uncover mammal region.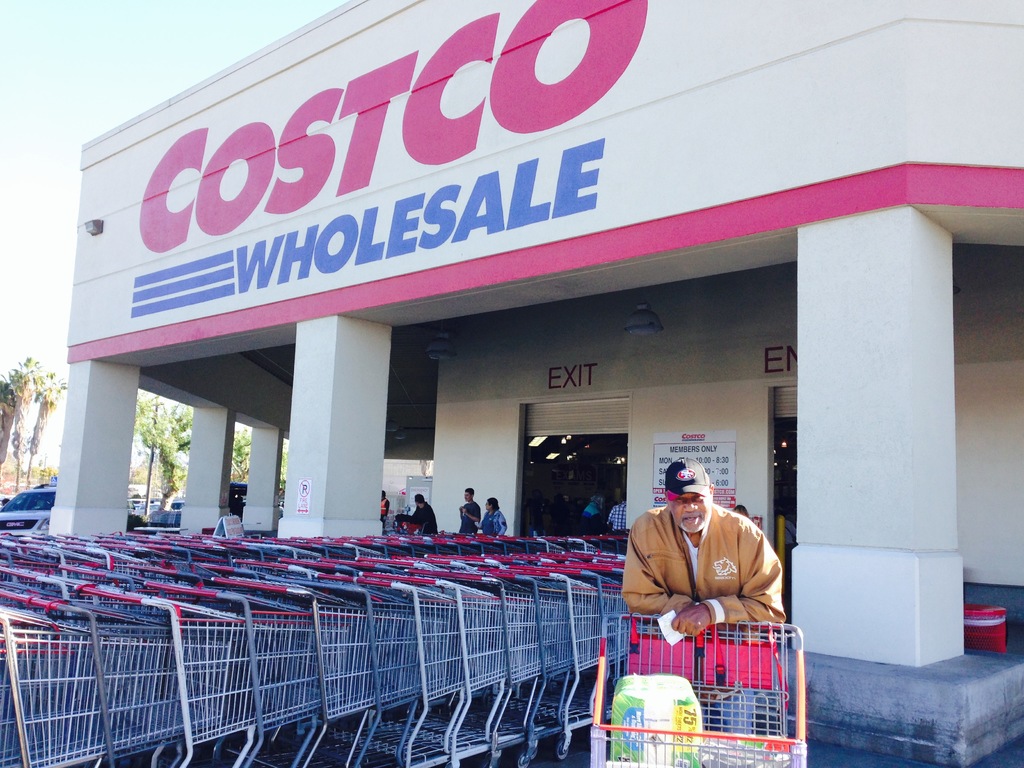
Uncovered: [731,505,746,518].
